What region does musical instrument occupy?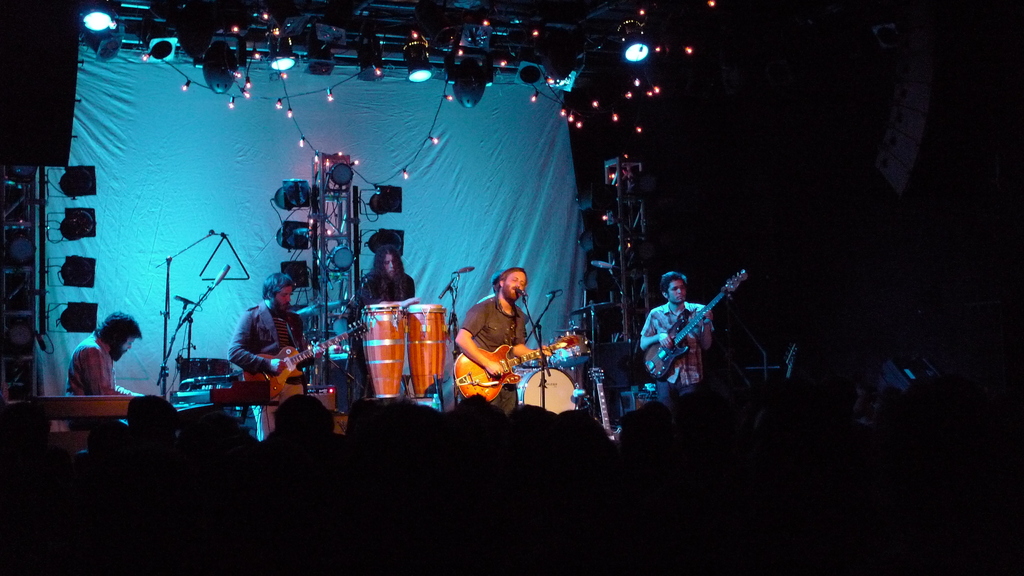
[523,367,596,415].
